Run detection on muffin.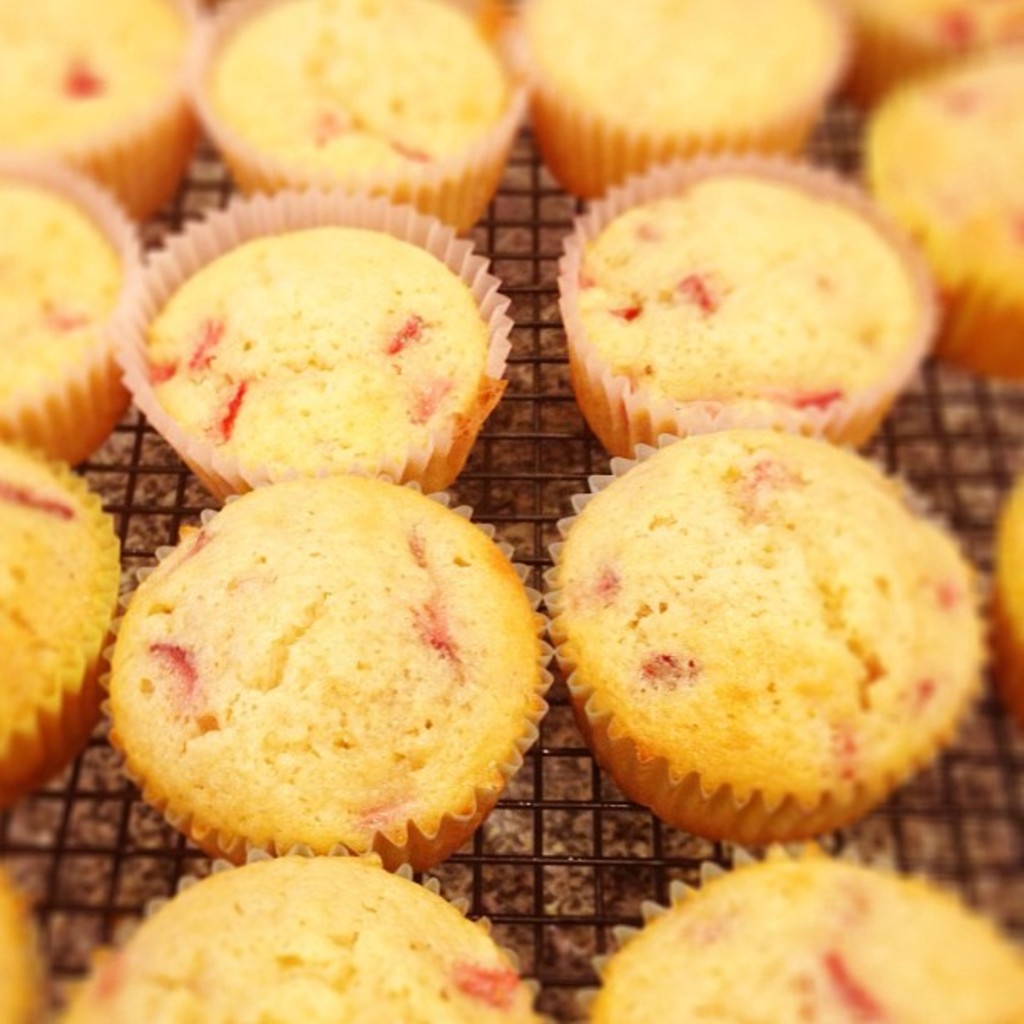
Result: <box>57,843,554,1022</box>.
